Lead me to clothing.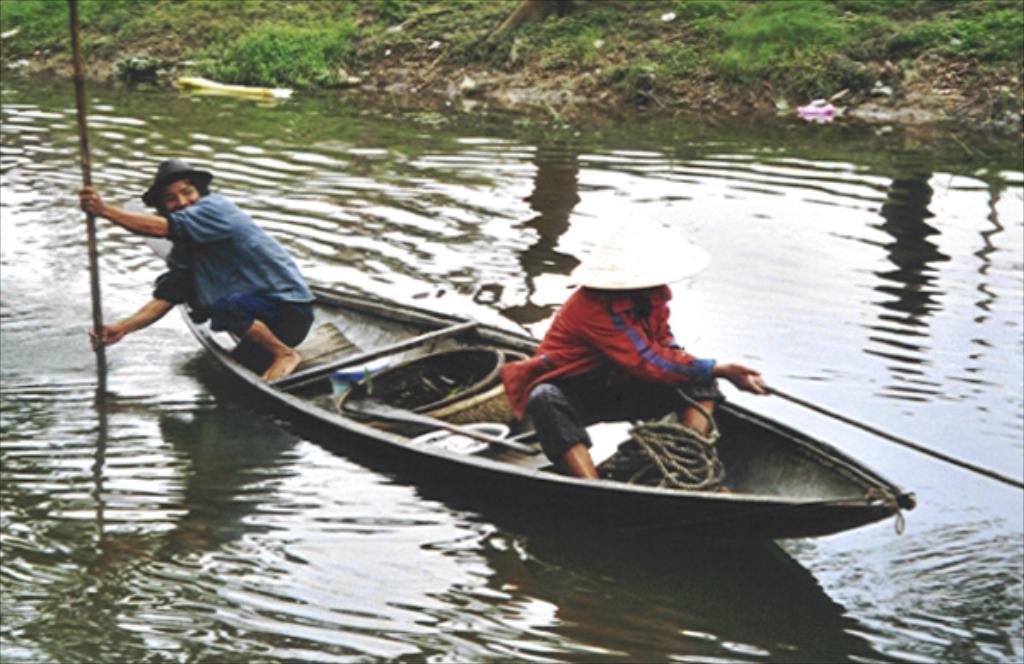
Lead to pyautogui.locateOnScreen(492, 275, 734, 439).
